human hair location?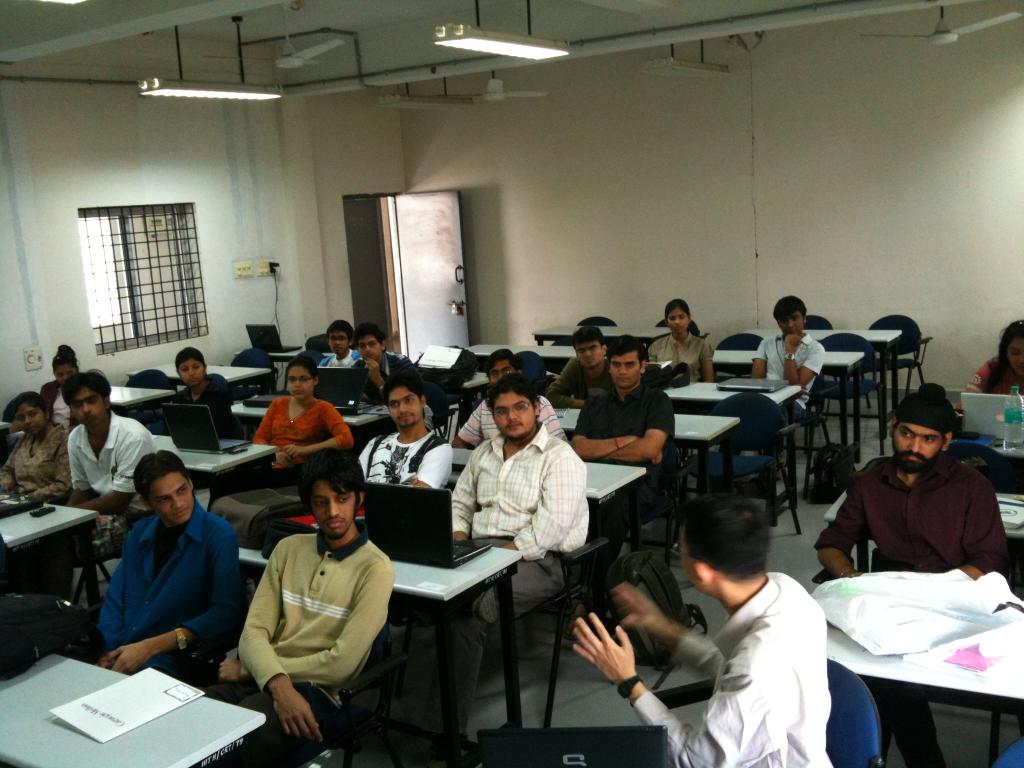
[left=292, top=449, right=376, bottom=497]
